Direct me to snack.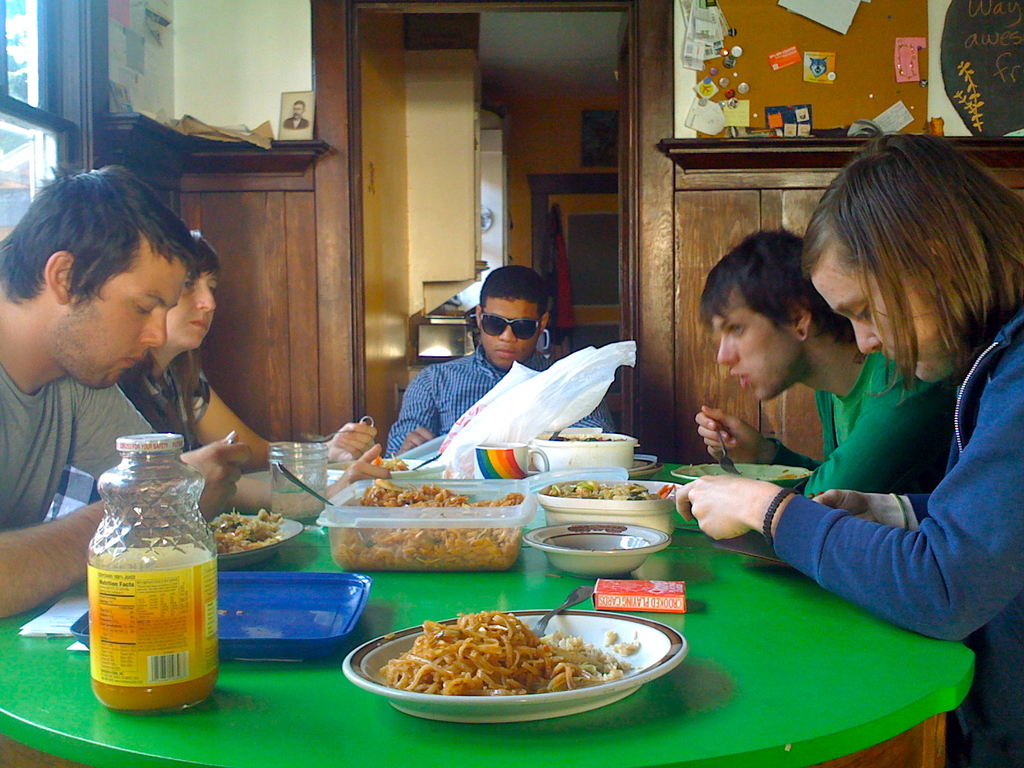
Direction: <bbox>211, 502, 287, 559</bbox>.
